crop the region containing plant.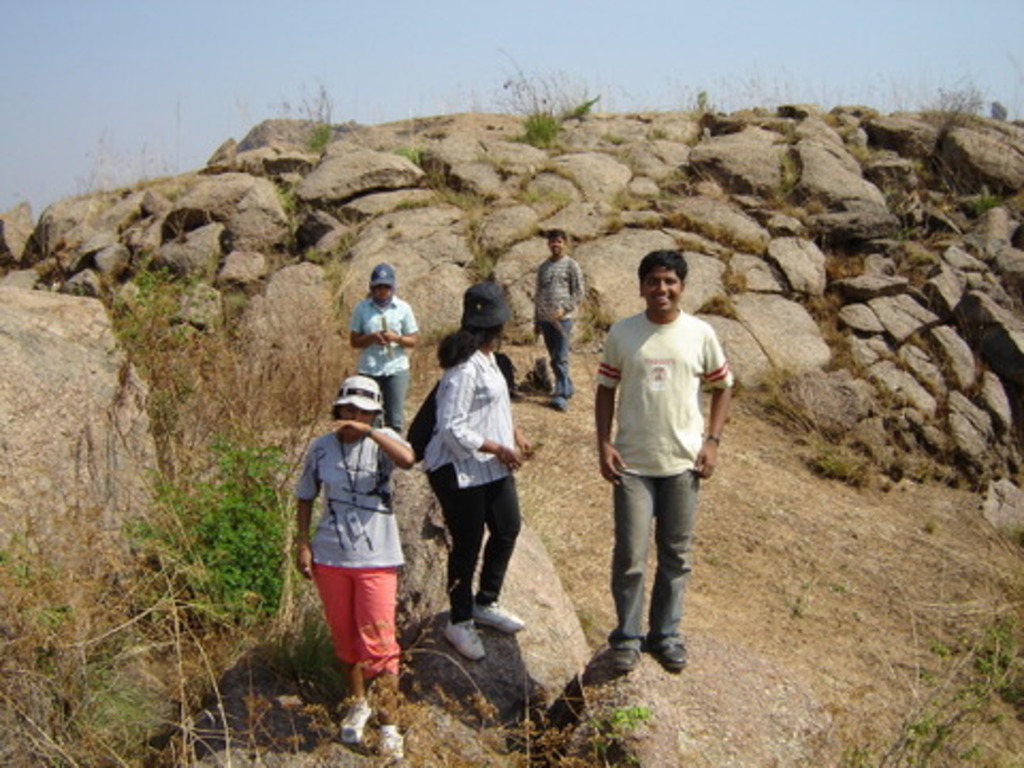
Crop region: 516, 43, 570, 156.
